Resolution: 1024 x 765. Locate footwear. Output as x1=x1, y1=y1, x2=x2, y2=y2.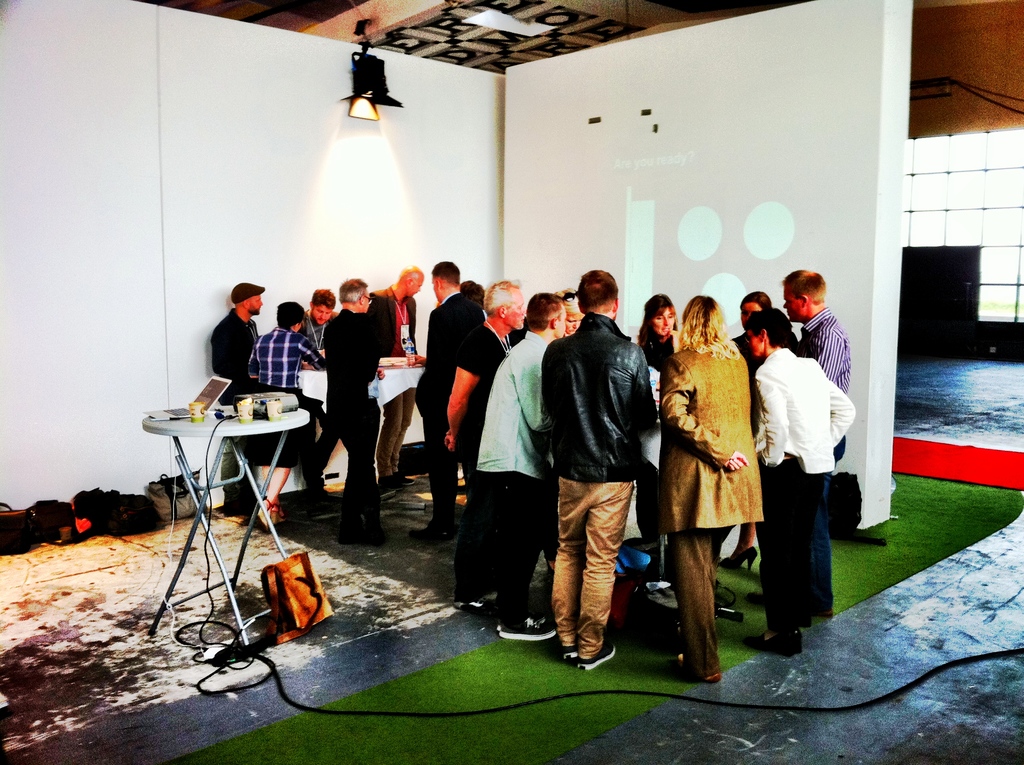
x1=494, y1=606, x2=555, y2=638.
